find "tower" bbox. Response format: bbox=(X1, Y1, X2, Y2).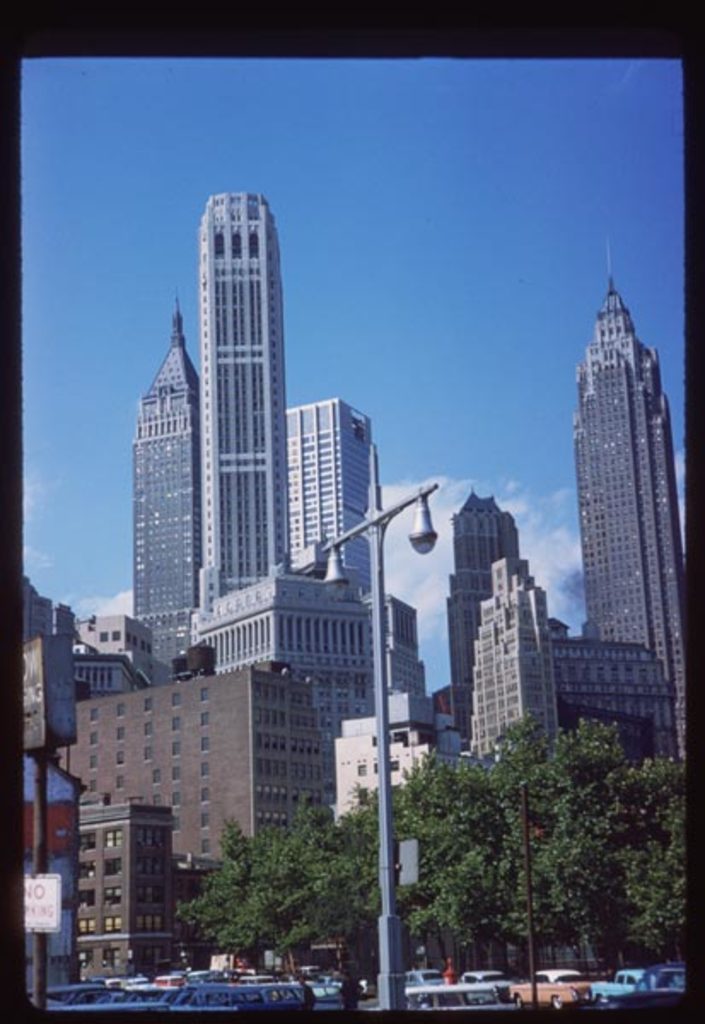
bbox=(374, 594, 439, 724).
